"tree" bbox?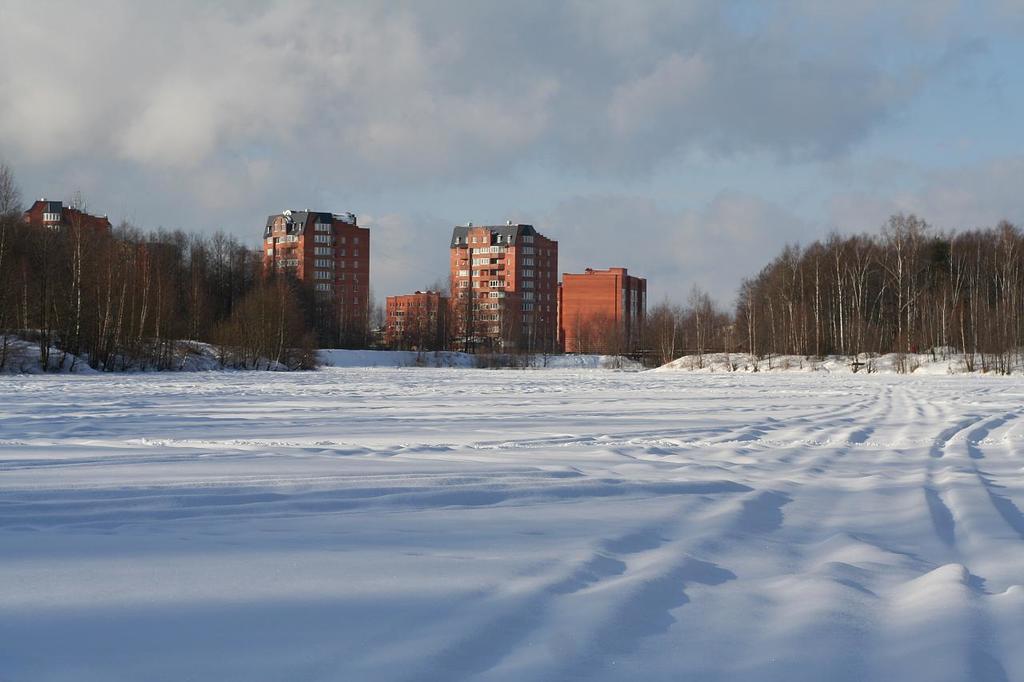
{"left": 520, "top": 316, "right": 558, "bottom": 375}
